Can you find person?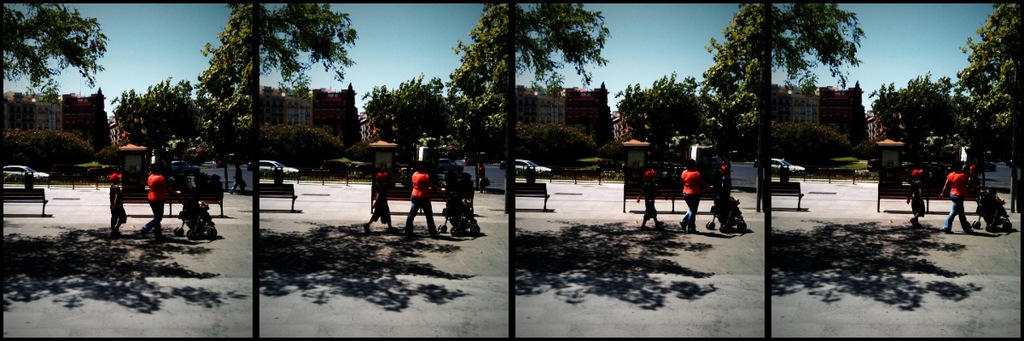
Yes, bounding box: region(678, 160, 712, 233).
